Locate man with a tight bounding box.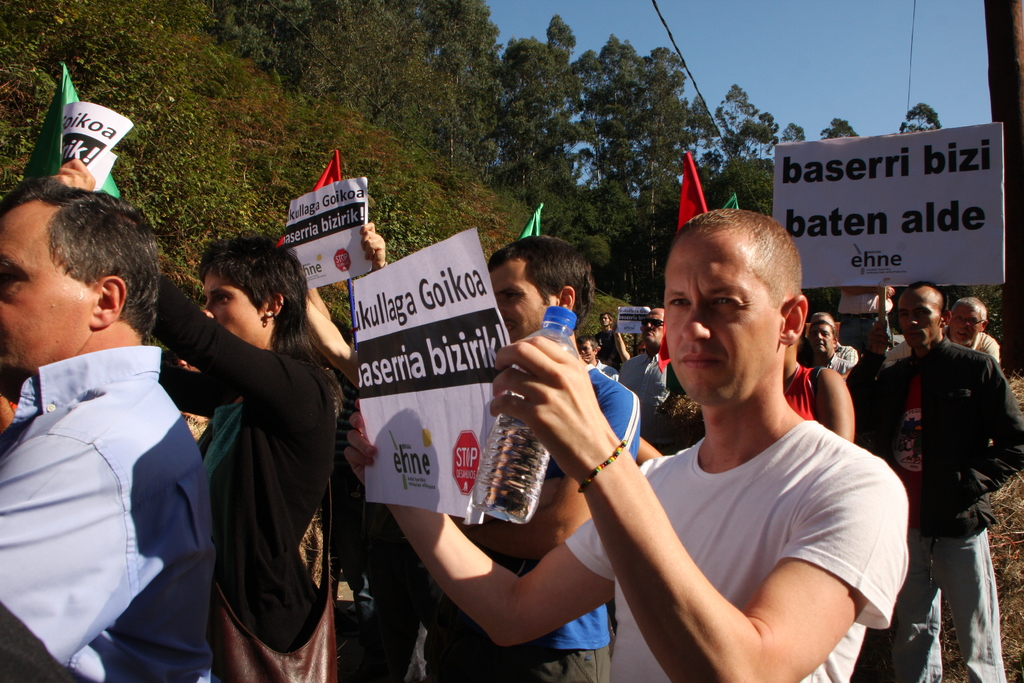
300,236,644,682.
